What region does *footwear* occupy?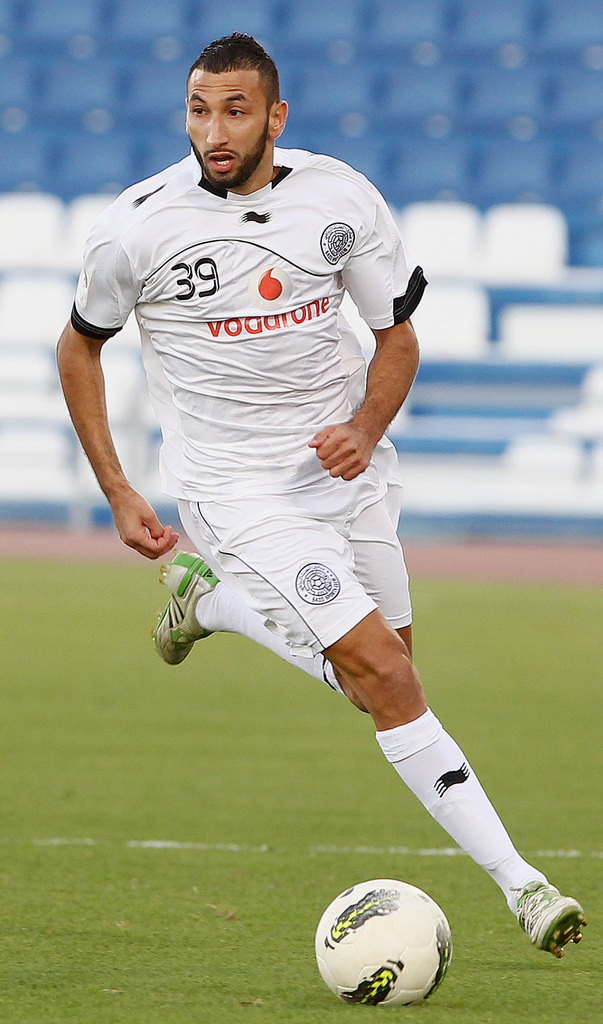
locate(151, 548, 221, 669).
